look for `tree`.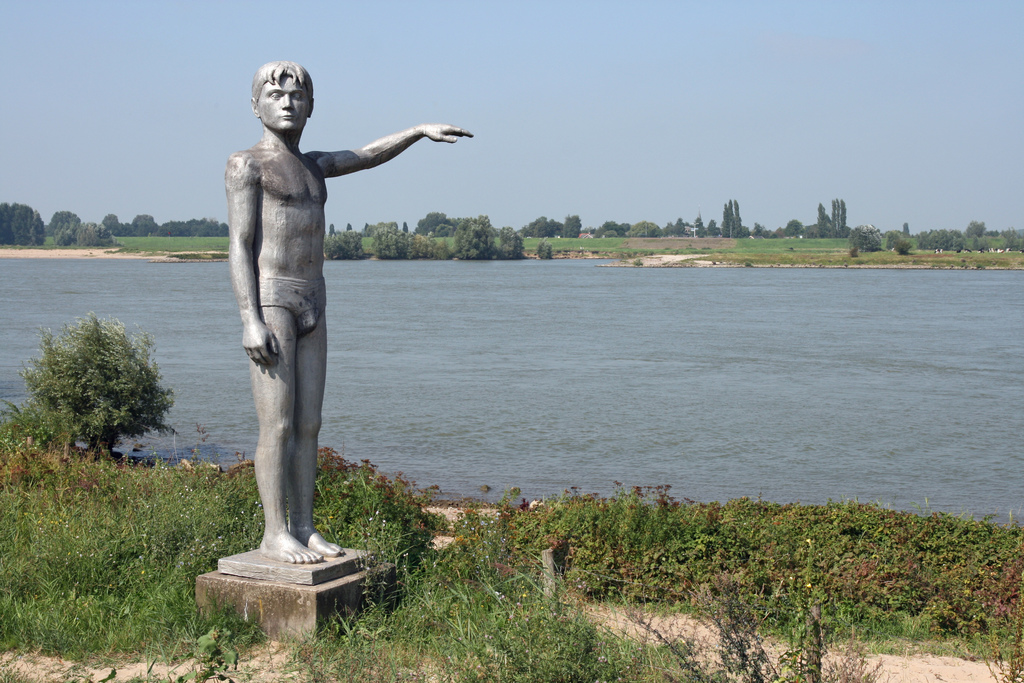
Found: (886, 232, 913, 254).
